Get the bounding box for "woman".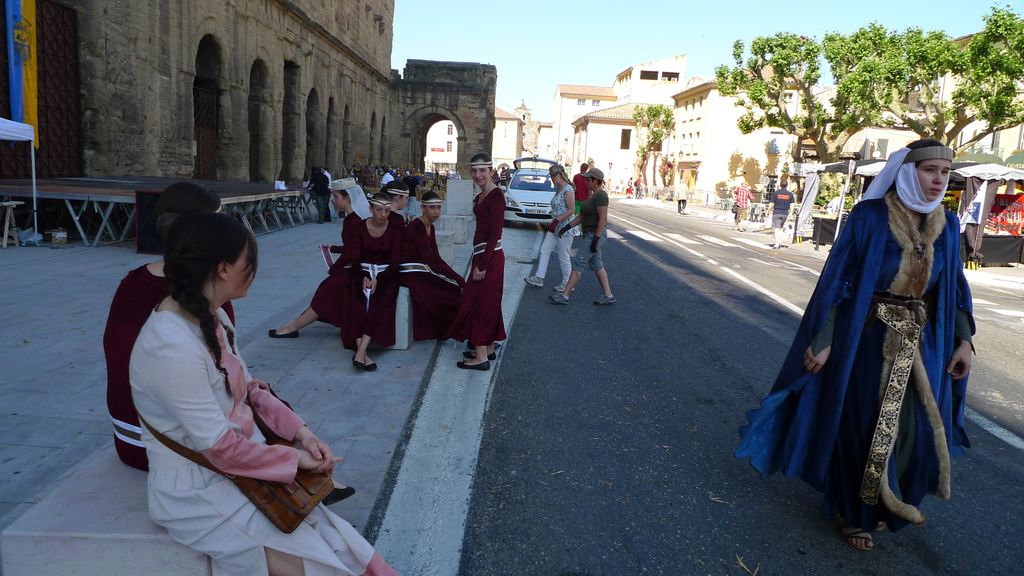
<box>98,174,349,499</box>.
